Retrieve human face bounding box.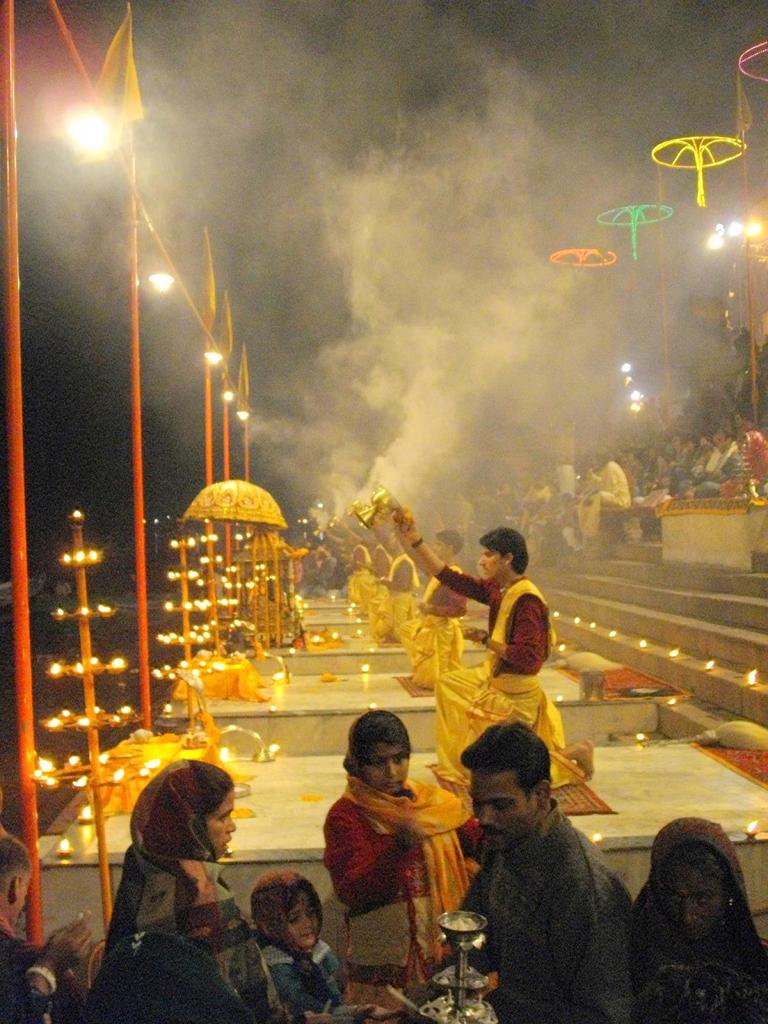
Bounding box: (left=288, top=886, right=323, bottom=951).
